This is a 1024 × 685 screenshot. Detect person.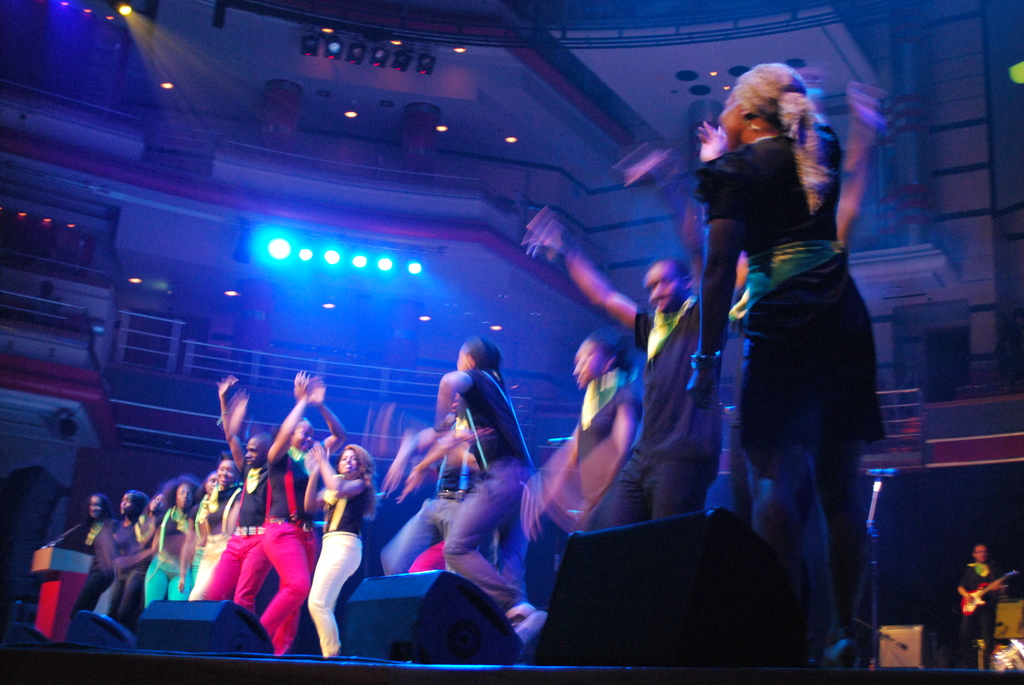
locate(76, 493, 115, 598).
